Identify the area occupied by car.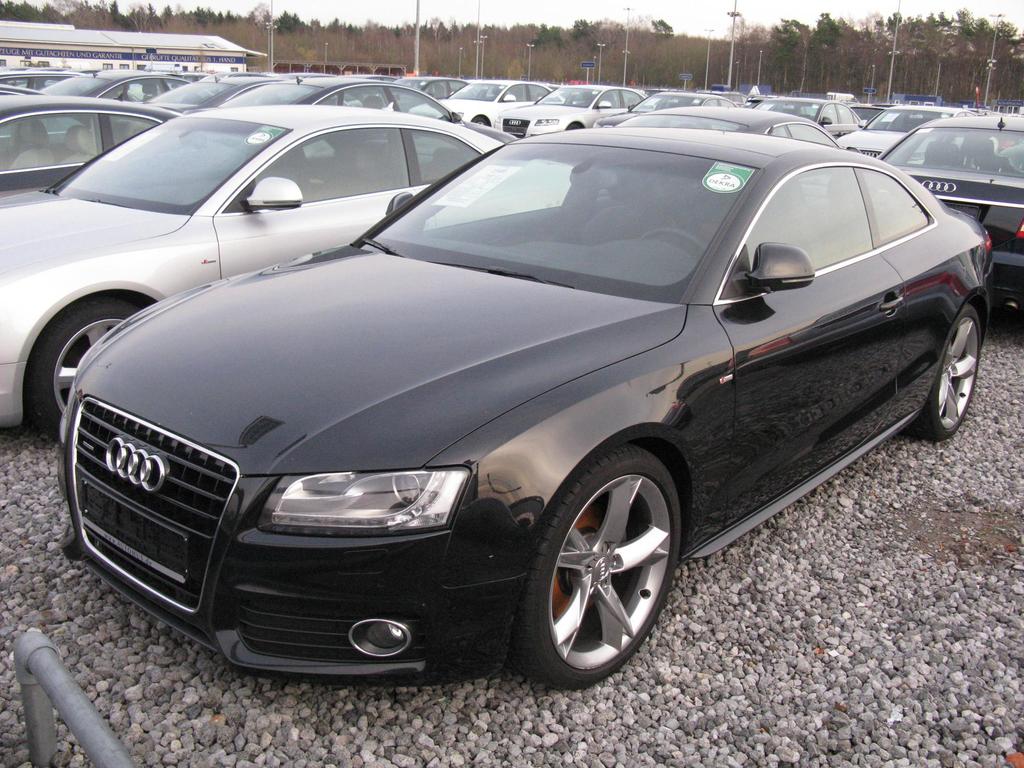
Area: crop(0, 92, 259, 187).
